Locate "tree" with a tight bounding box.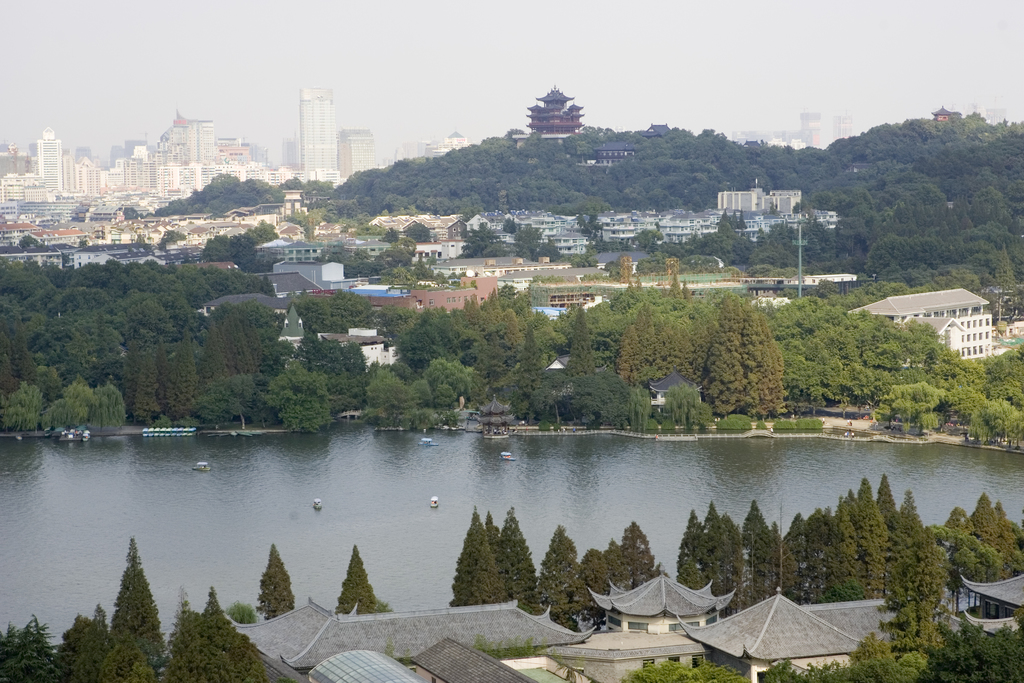
rect(815, 276, 838, 305).
